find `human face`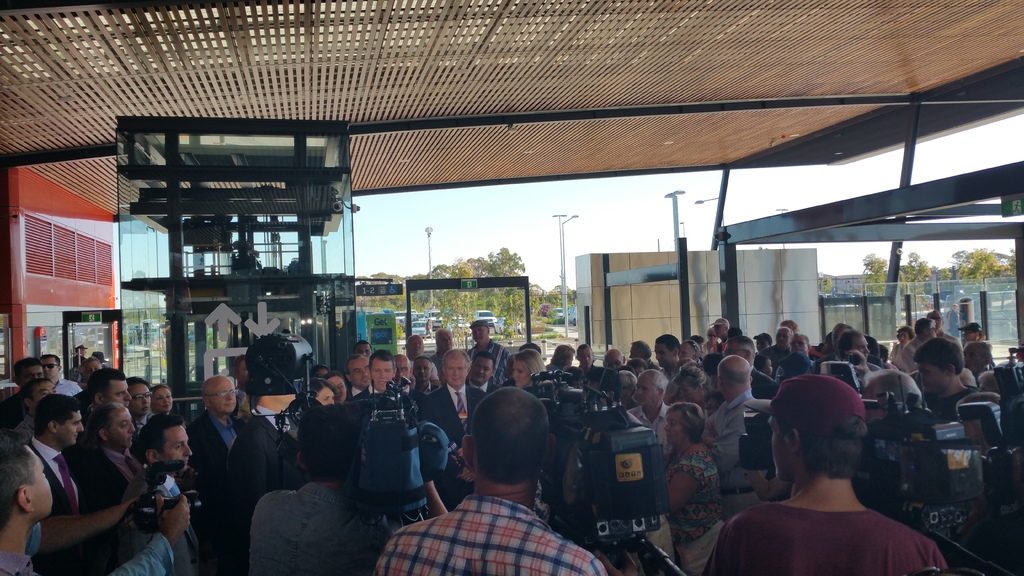
rect(579, 345, 591, 369)
